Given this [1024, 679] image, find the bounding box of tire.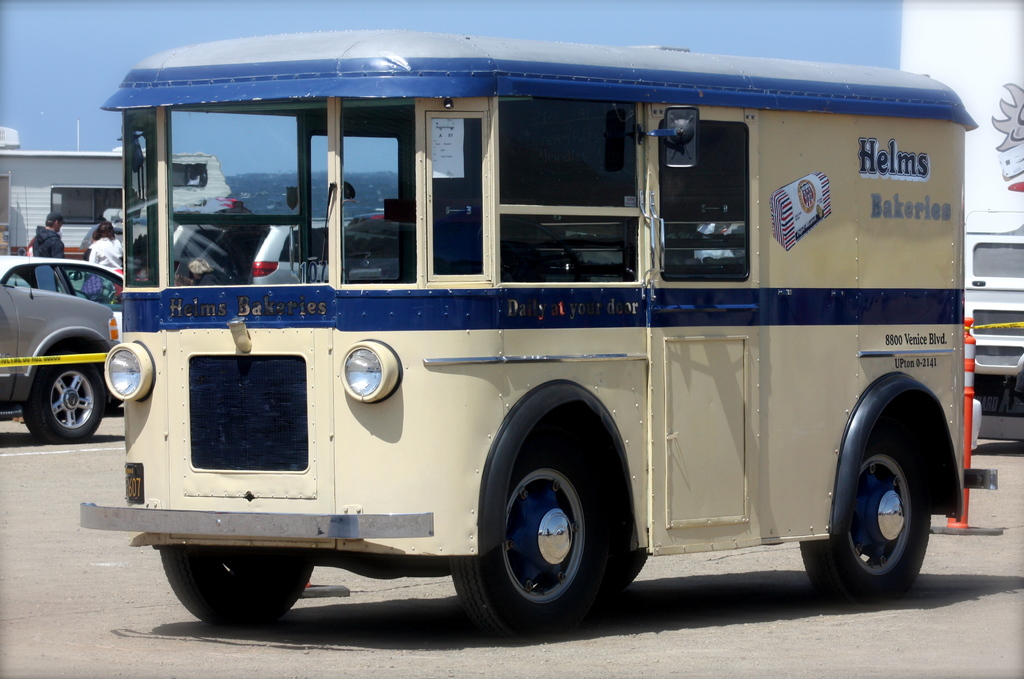
left=800, top=414, right=930, bottom=600.
